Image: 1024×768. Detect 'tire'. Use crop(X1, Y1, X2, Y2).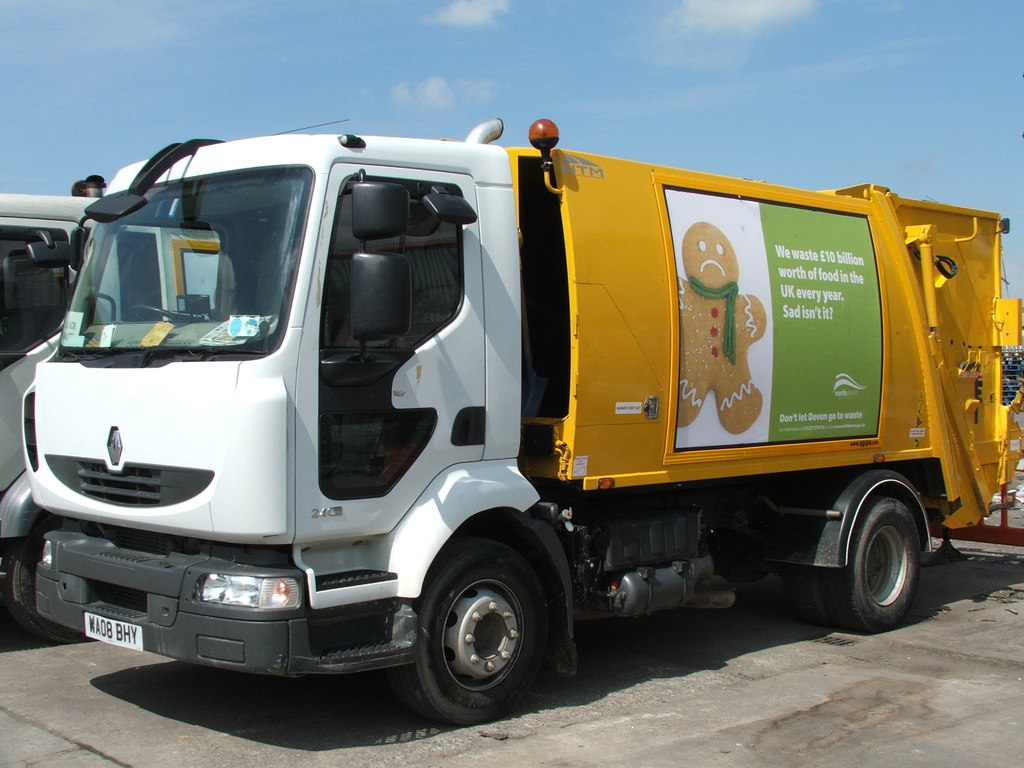
crop(785, 566, 835, 623).
